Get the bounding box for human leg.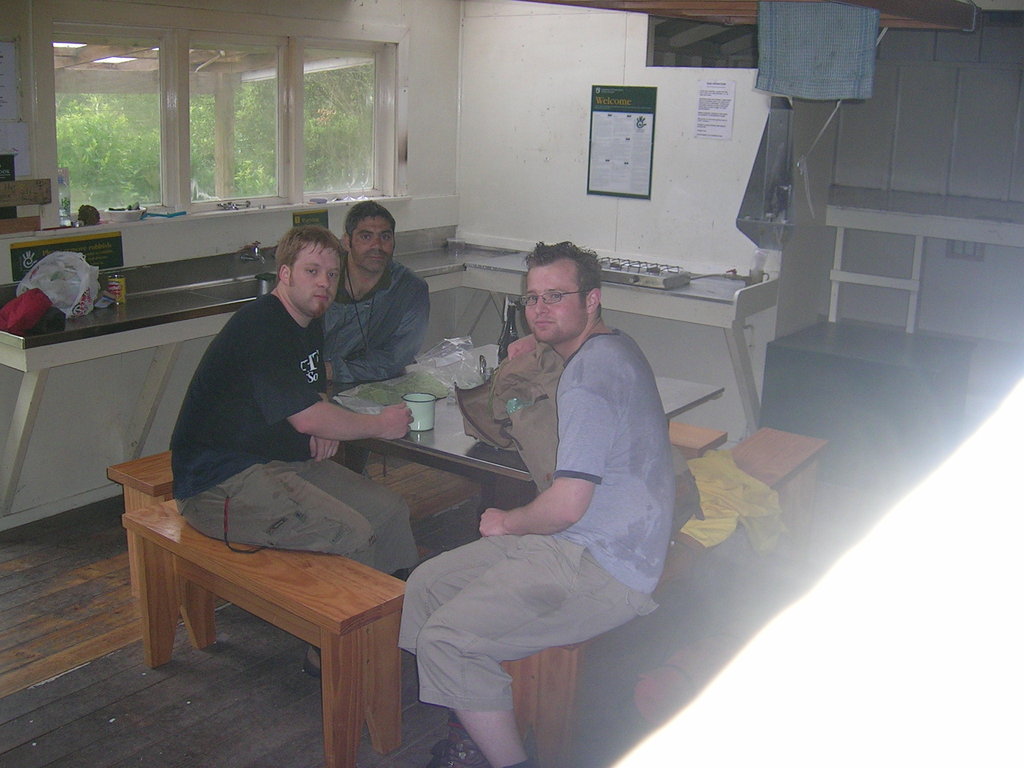
bbox=[403, 529, 537, 743].
